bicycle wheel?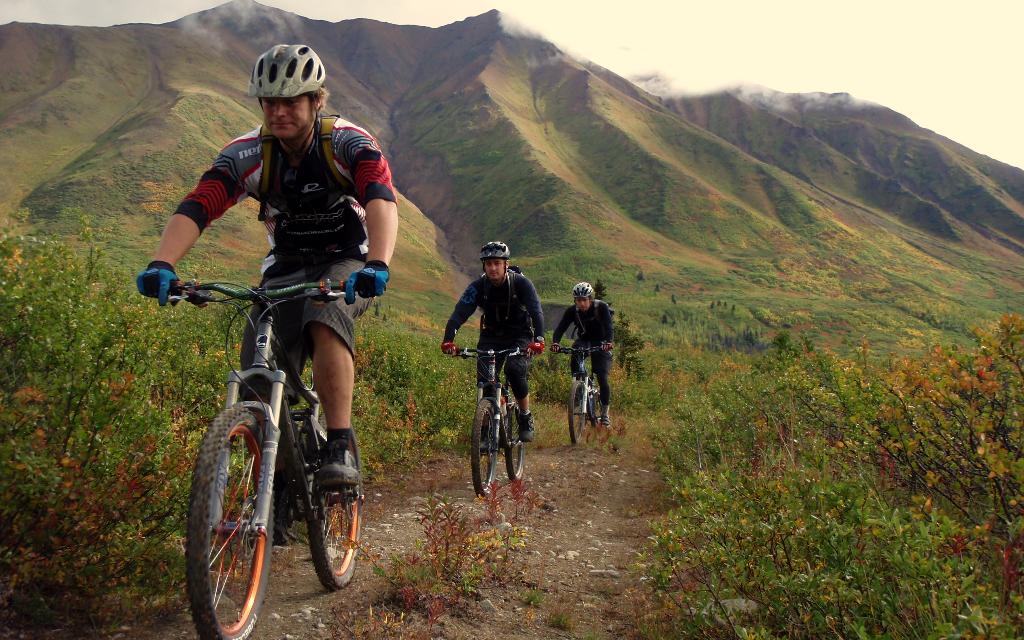
(x1=565, y1=380, x2=586, y2=448)
